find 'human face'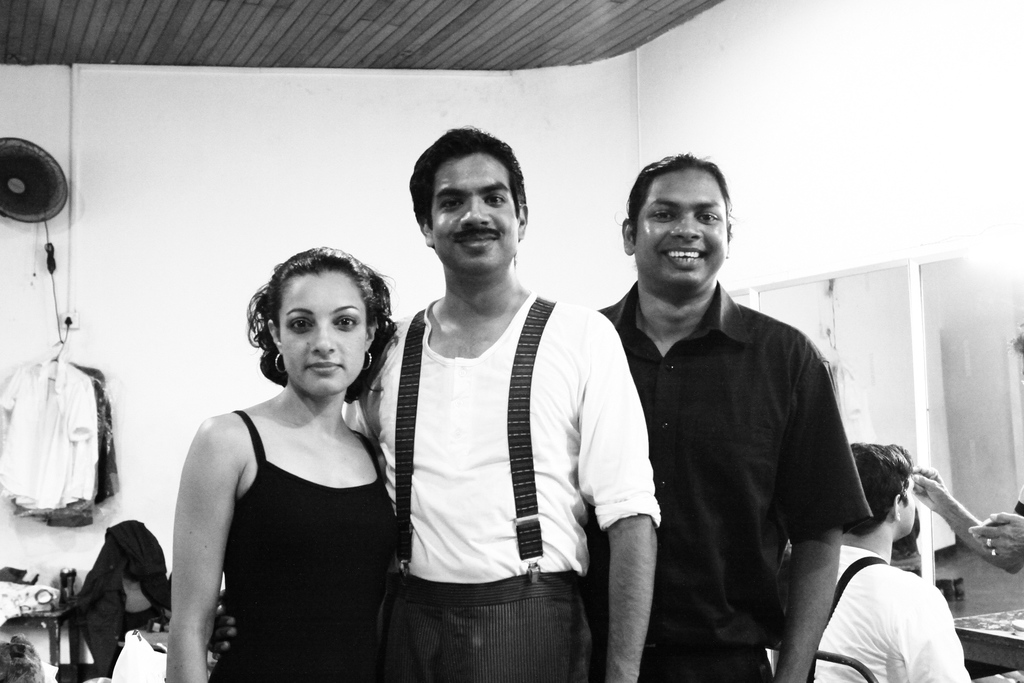
275, 270, 362, 393
